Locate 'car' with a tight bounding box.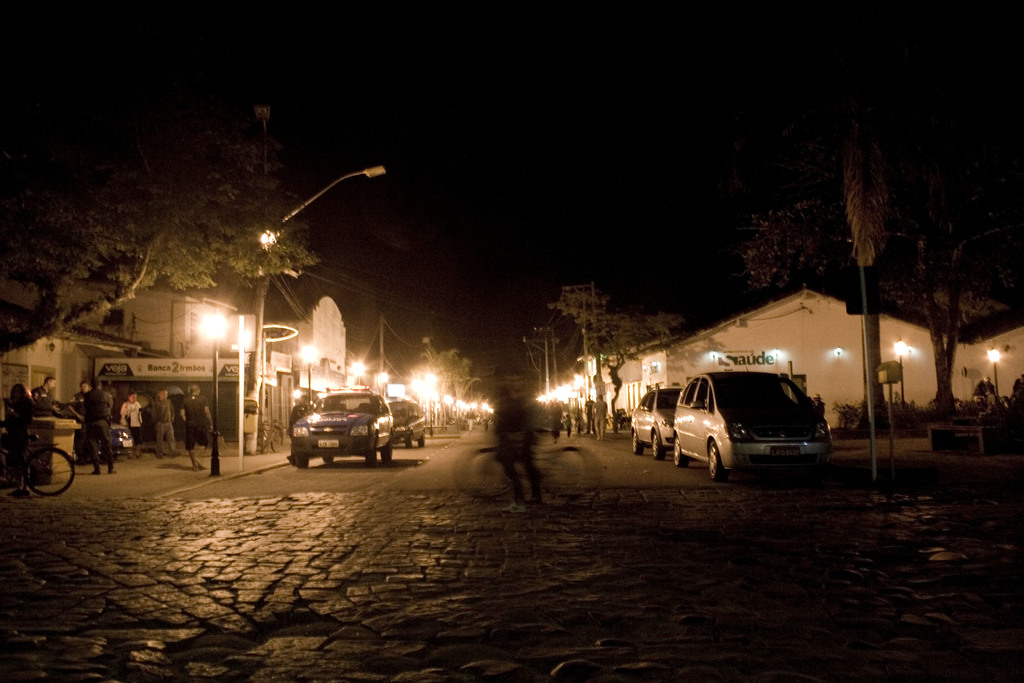
[292,391,396,463].
